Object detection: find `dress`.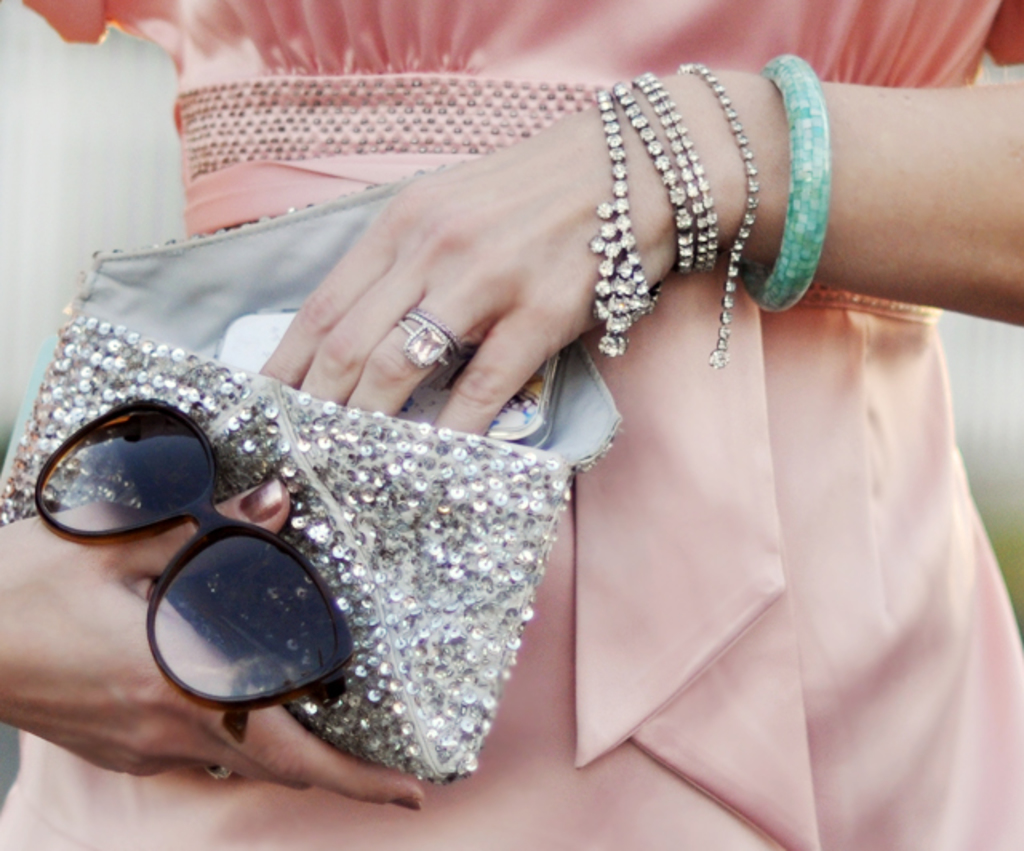
[left=19, top=0, right=1022, bottom=849].
